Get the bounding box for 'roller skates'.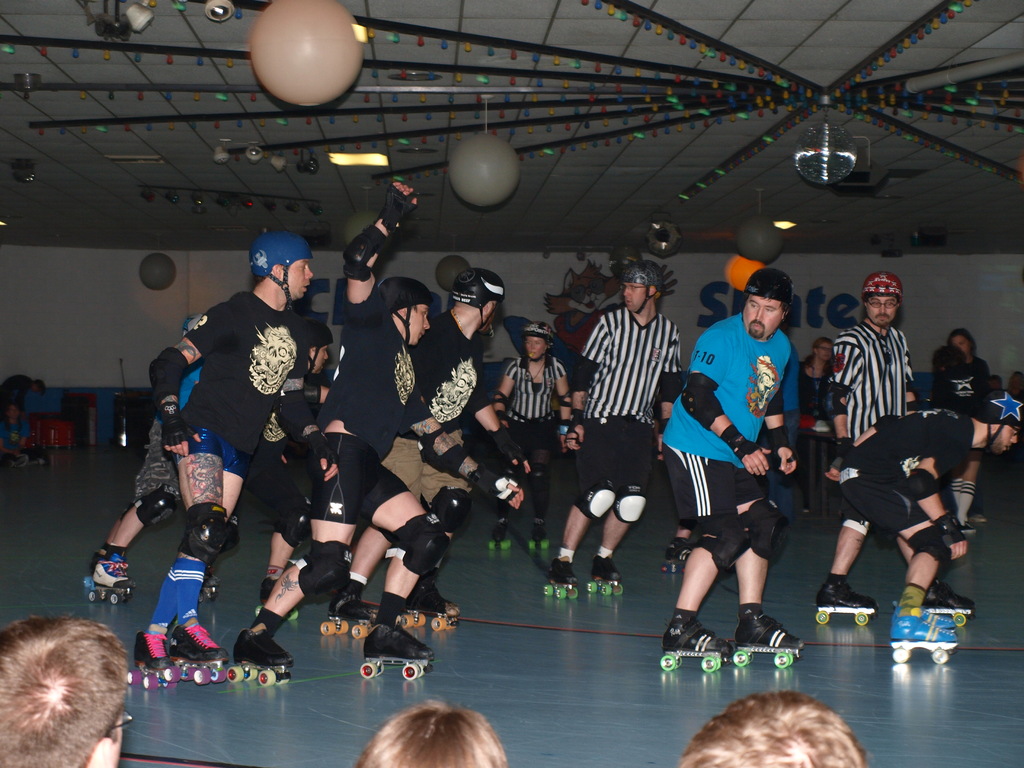
box=[924, 574, 981, 612].
